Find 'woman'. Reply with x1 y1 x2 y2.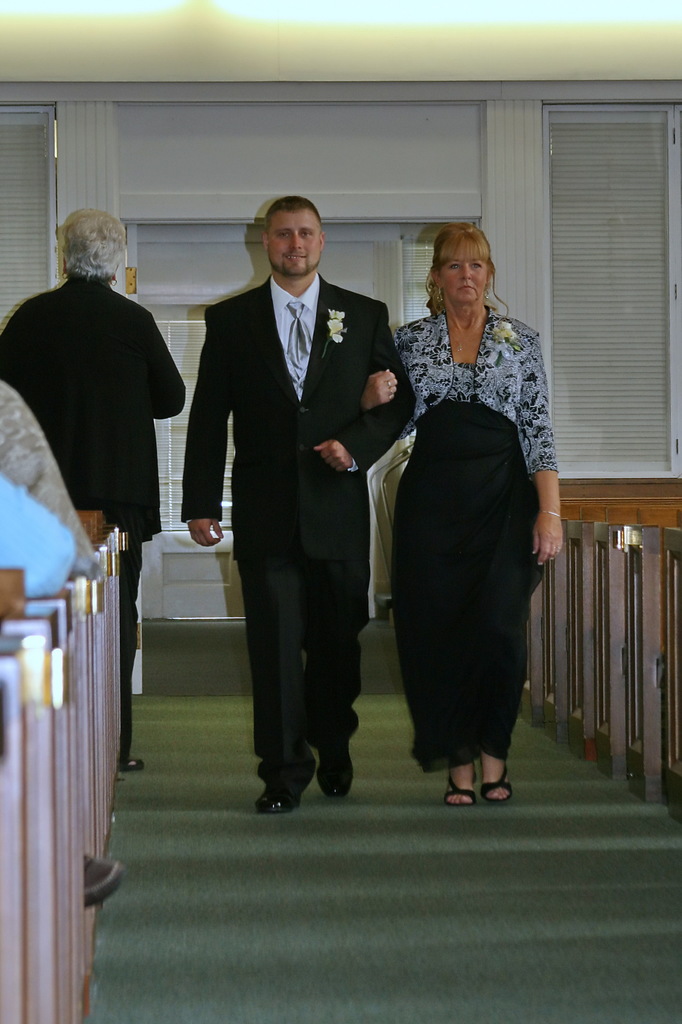
385 209 555 822.
